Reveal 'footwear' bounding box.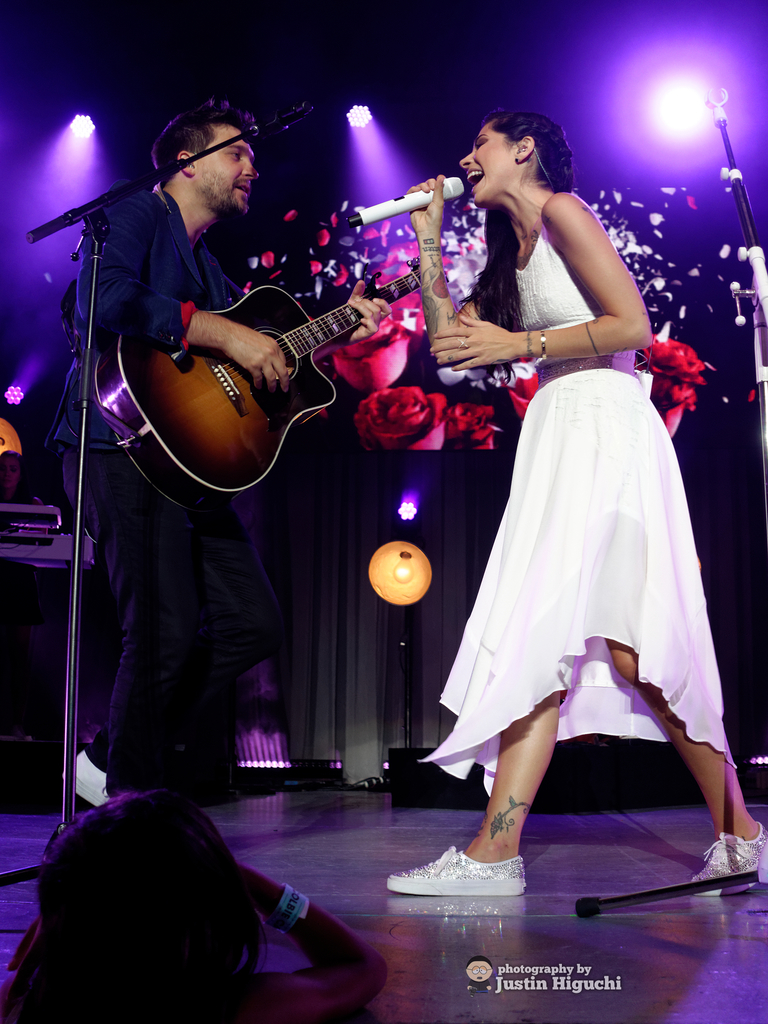
Revealed: <region>392, 852, 571, 909</region>.
